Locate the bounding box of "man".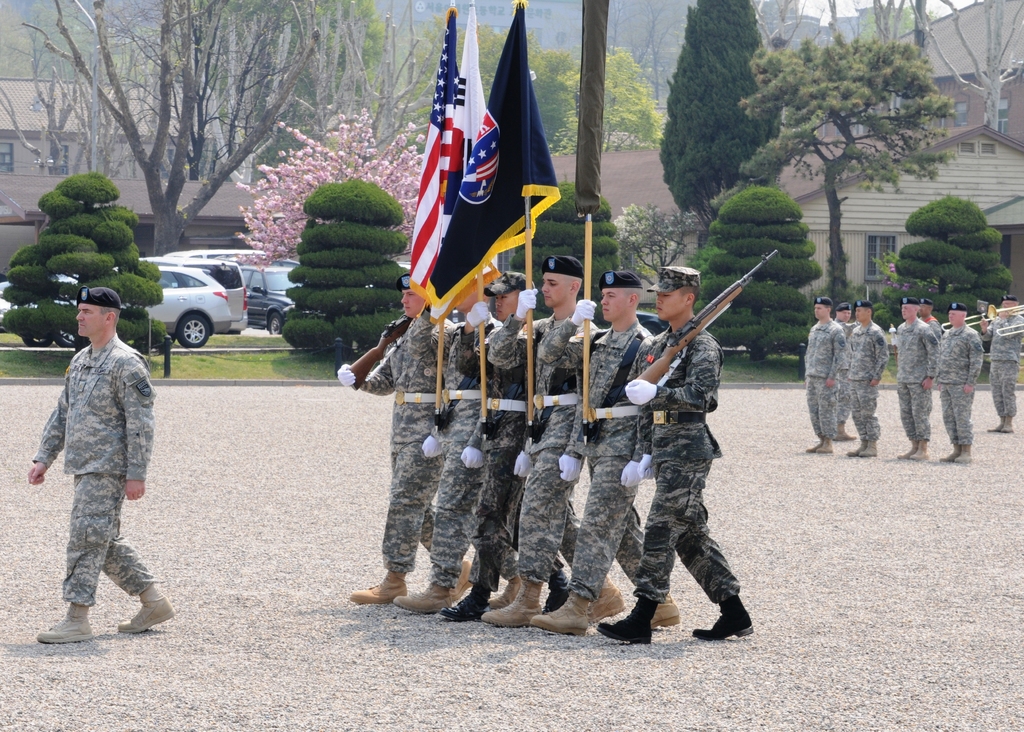
Bounding box: box=[985, 294, 1023, 433].
